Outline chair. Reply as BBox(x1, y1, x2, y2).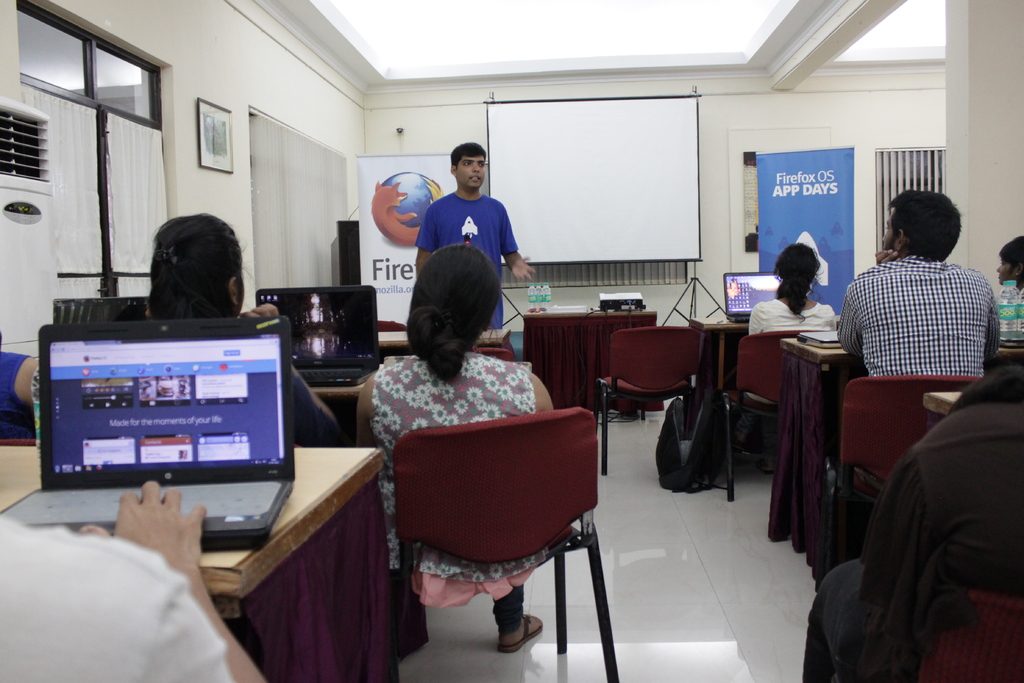
BBox(471, 343, 514, 366).
